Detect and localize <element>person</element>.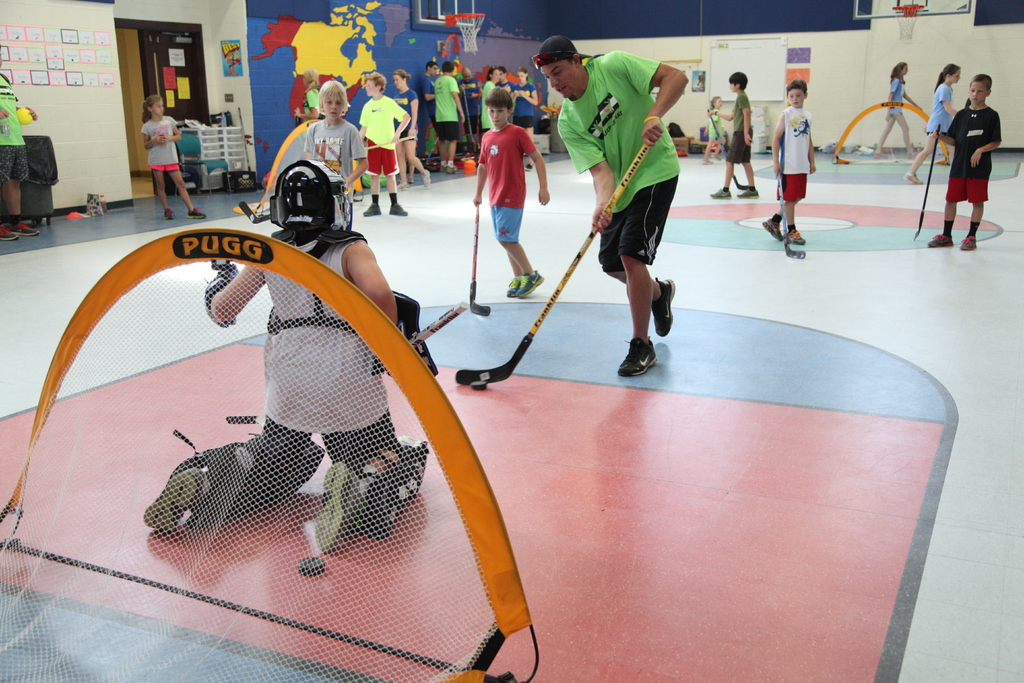
Localized at (left=0, top=69, right=38, bottom=247).
